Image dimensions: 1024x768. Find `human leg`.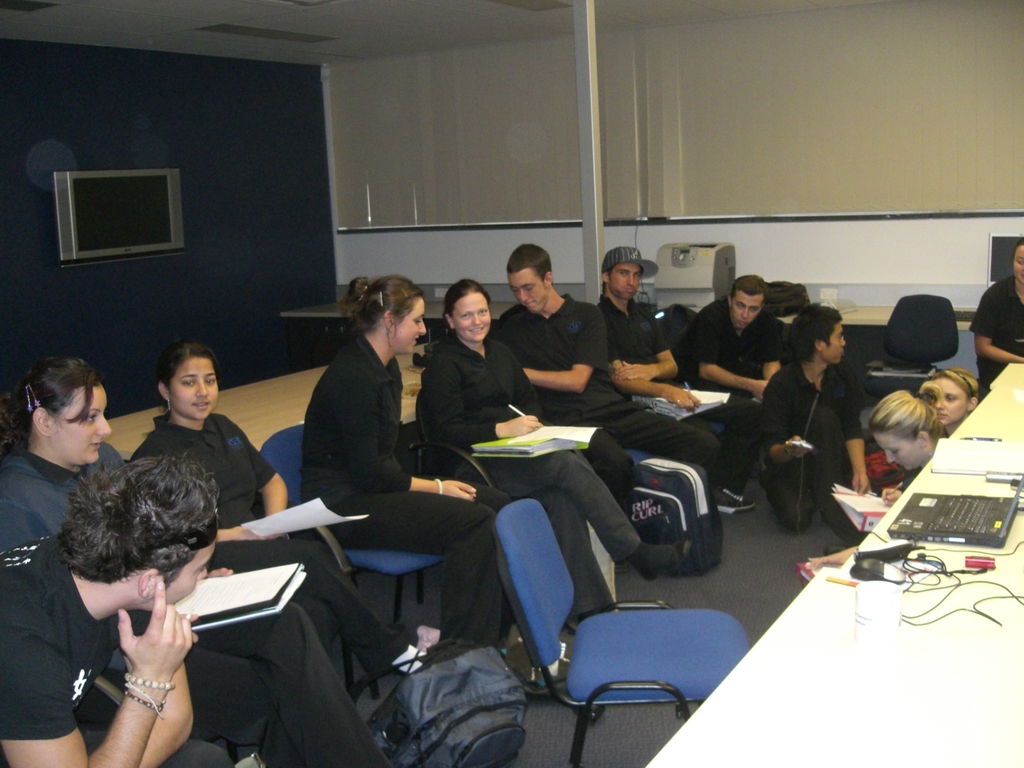
<region>370, 495, 499, 627</region>.
